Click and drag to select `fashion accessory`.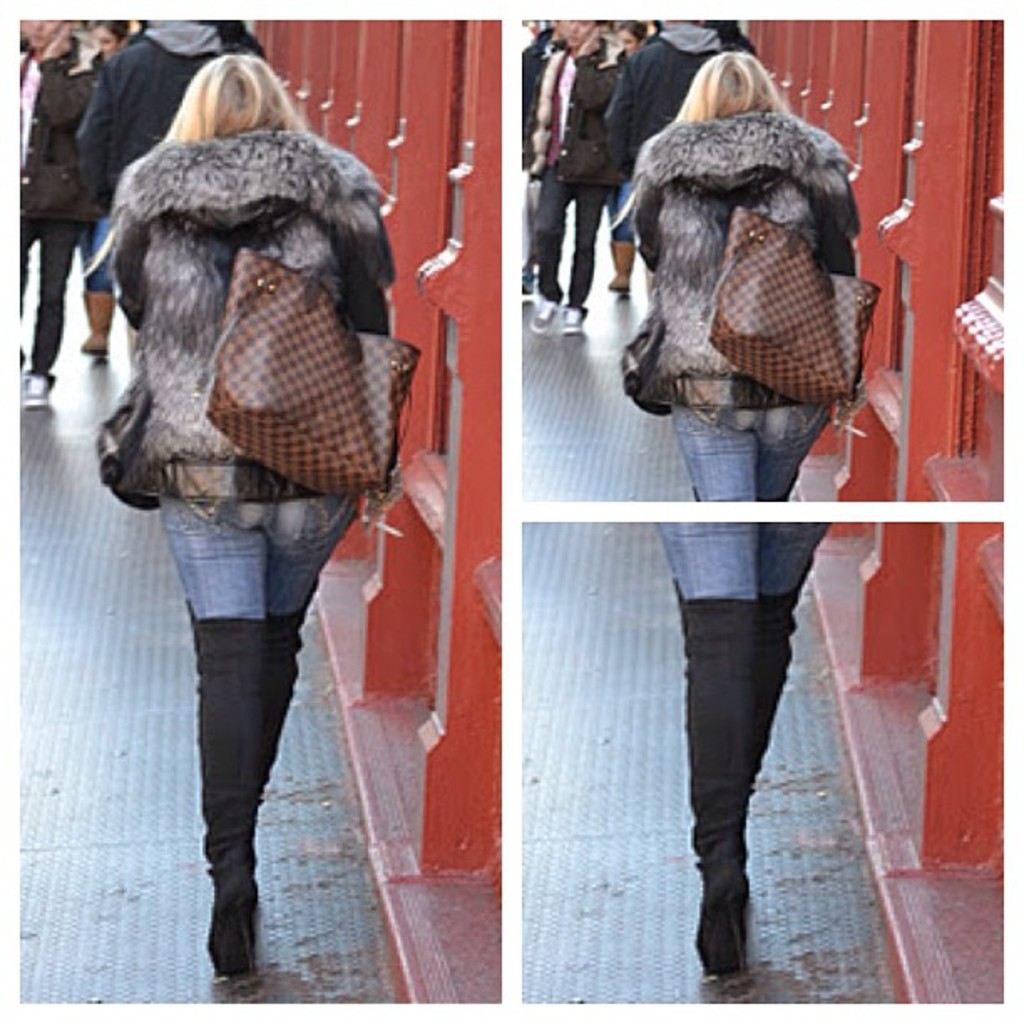
Selection: region(676, 592, 746, 967).
